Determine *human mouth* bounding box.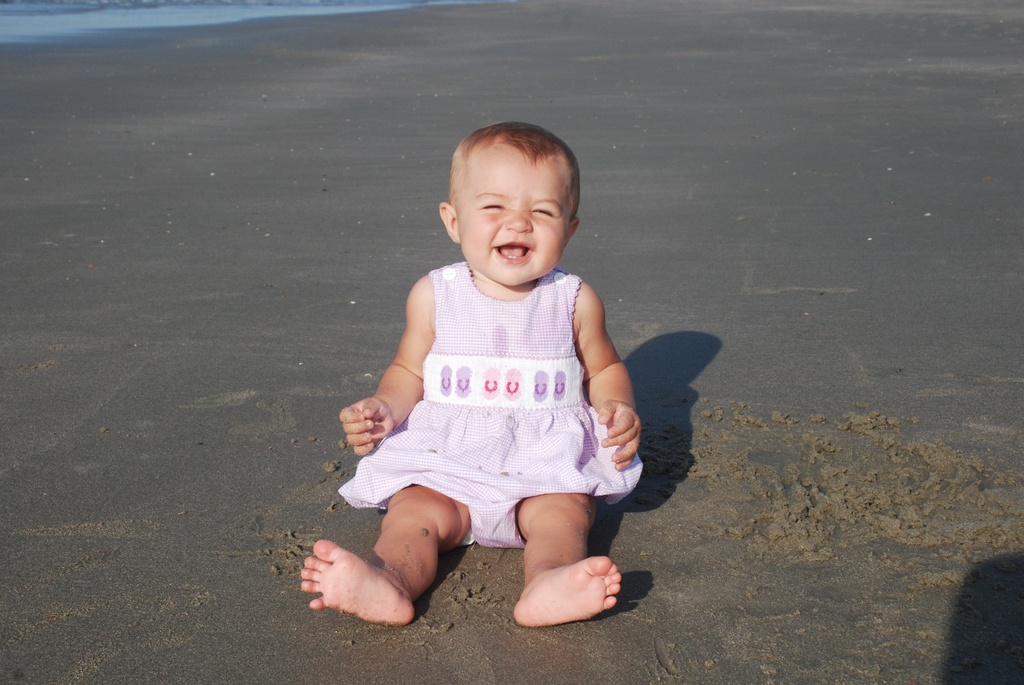
Determined: (493, 240, 534, 265).
